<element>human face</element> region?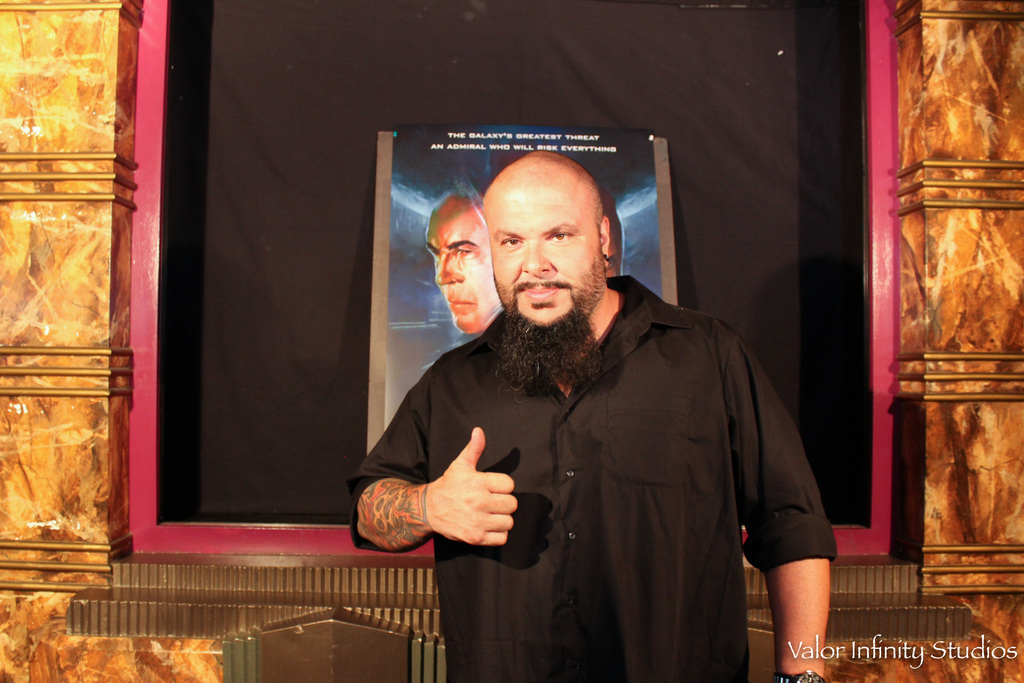
[484, 159, 603, 327]
